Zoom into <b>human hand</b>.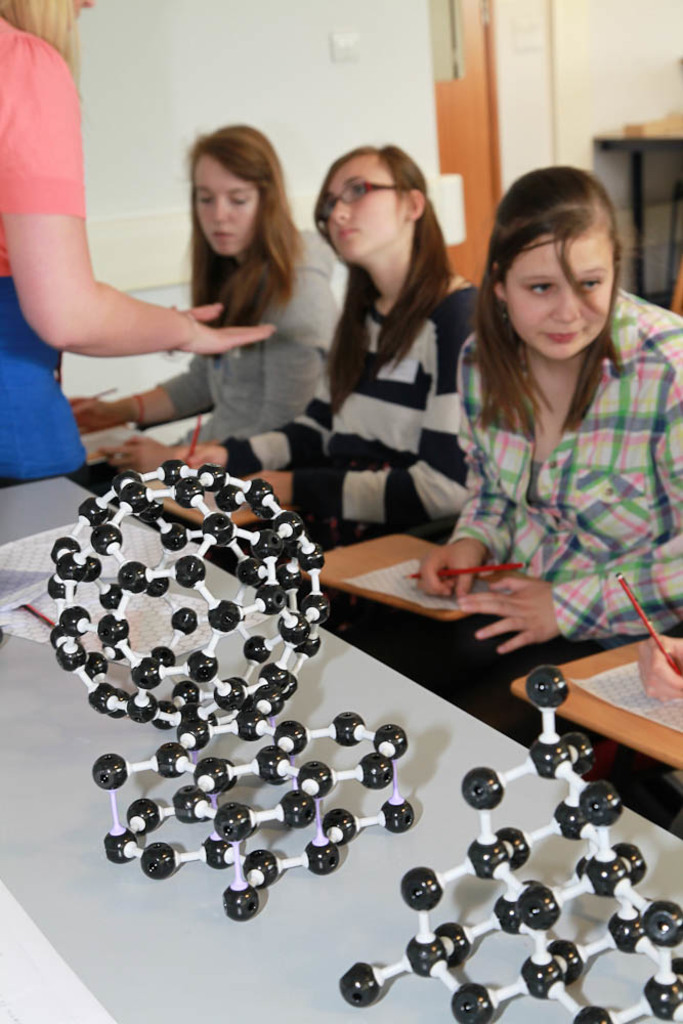
Zoom target: (x1=99, y1=429, x2=176, y2=470).
